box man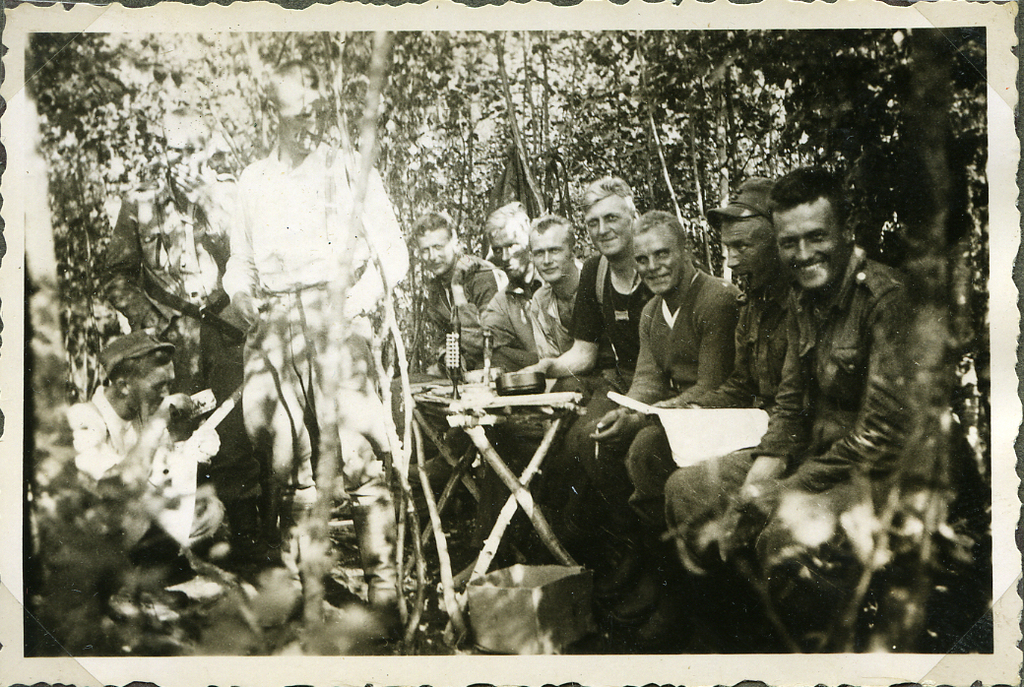
622 171 784 640
